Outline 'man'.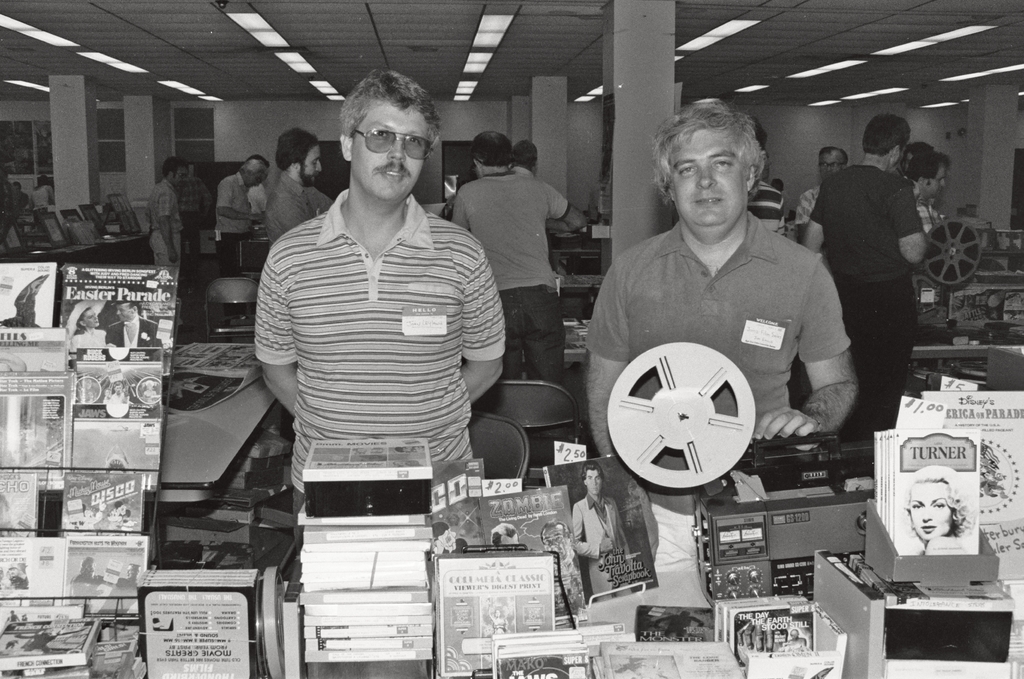
Outline: box=[904, 150, 952, 236].
